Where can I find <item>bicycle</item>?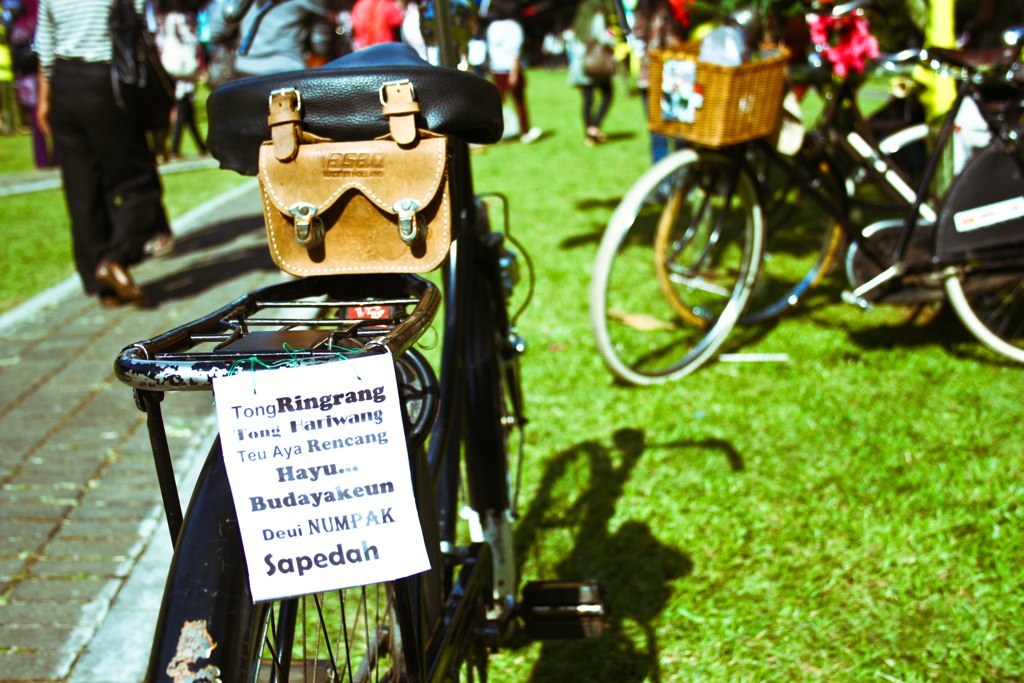
You can find it at 654, 0, 1023, 332.
